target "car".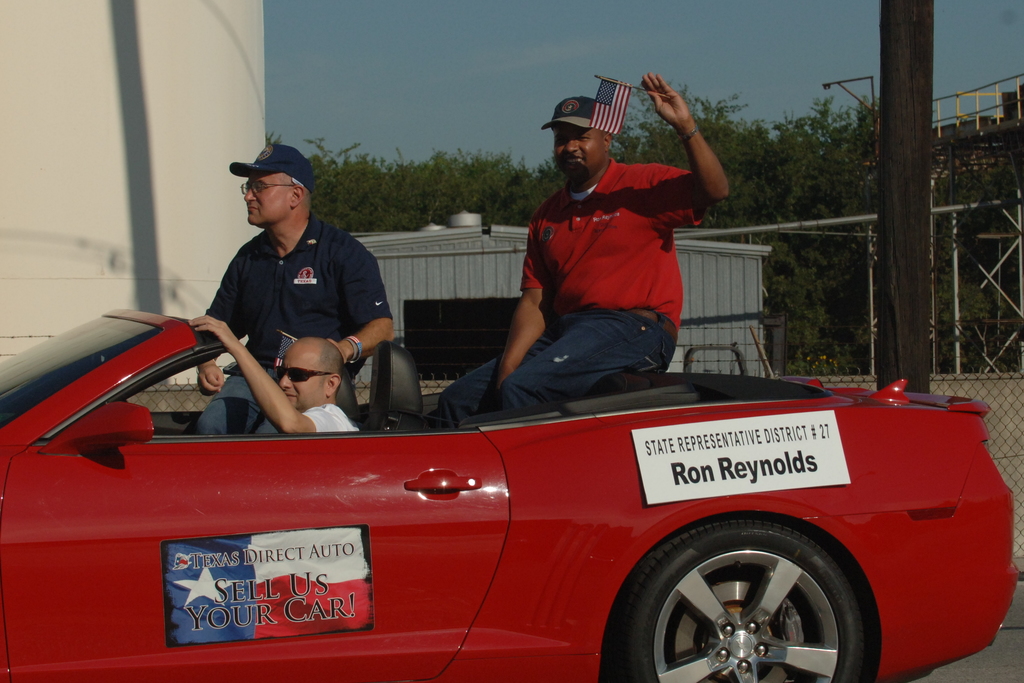
Target region: {"left": 0, "top": 309, "right": 1019, "bottom": 682}.
